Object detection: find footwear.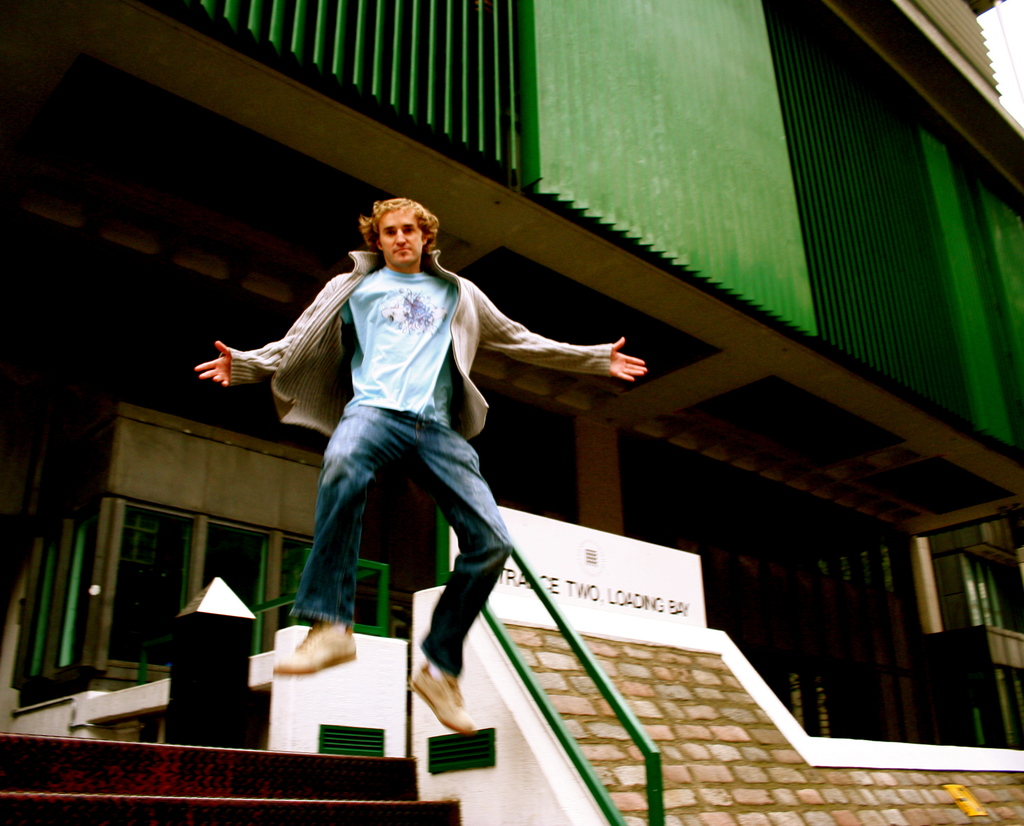
408 656 470 734.
